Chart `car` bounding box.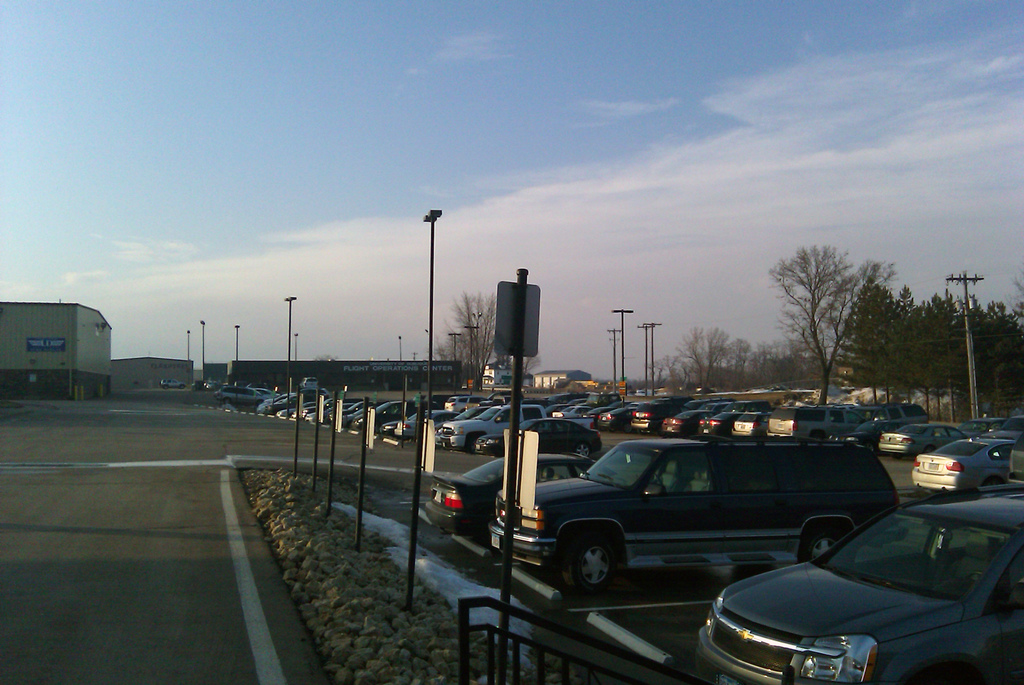
Charted: (x1=877, y1=424, x2=957, y2=450).
